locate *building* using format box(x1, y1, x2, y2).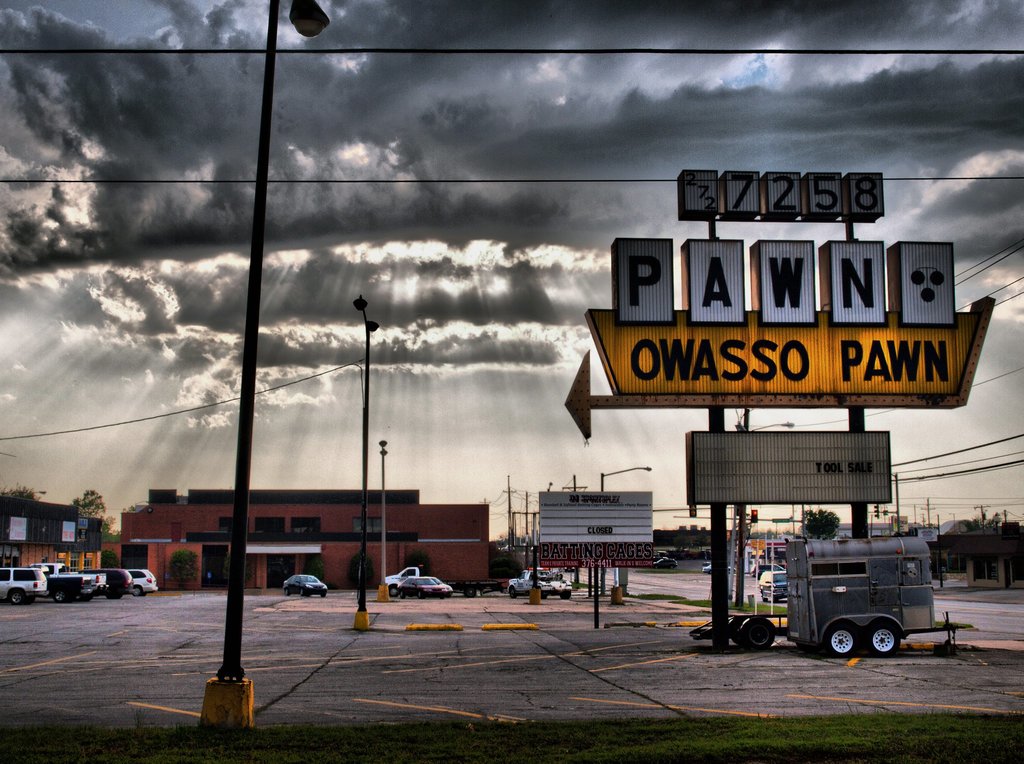
box(120, 485, 493, 592).
